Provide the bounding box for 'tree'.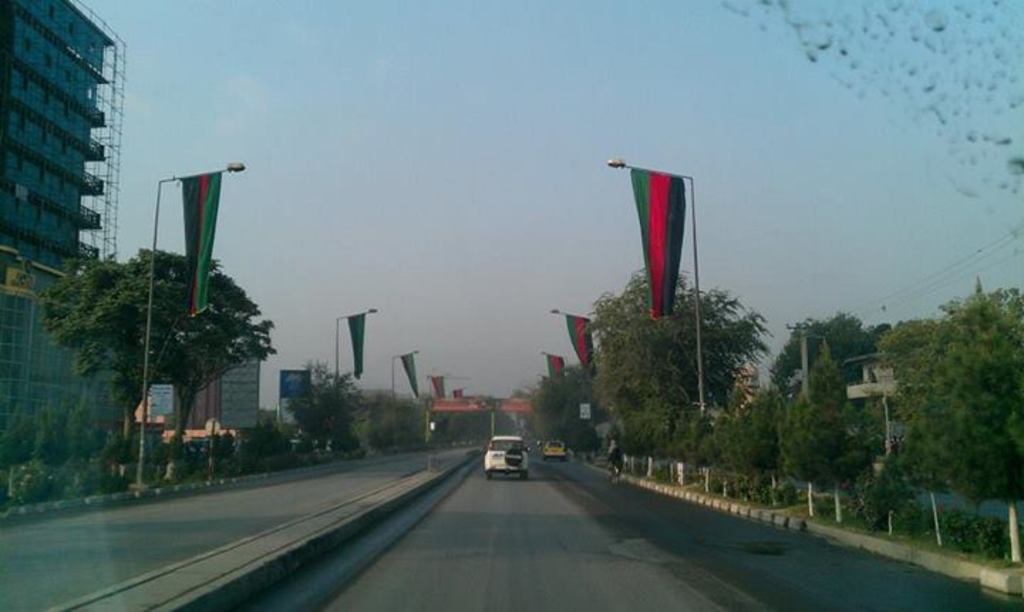
(694,319,859,511).
